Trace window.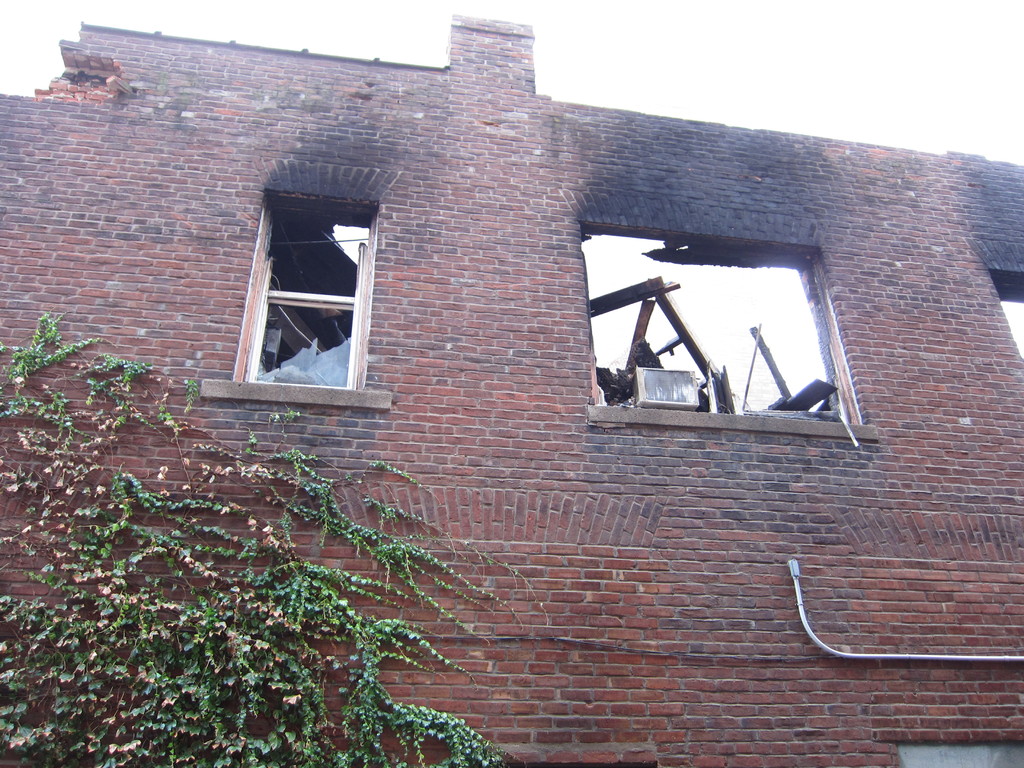
Traced to 195, 187, 388, 404.
